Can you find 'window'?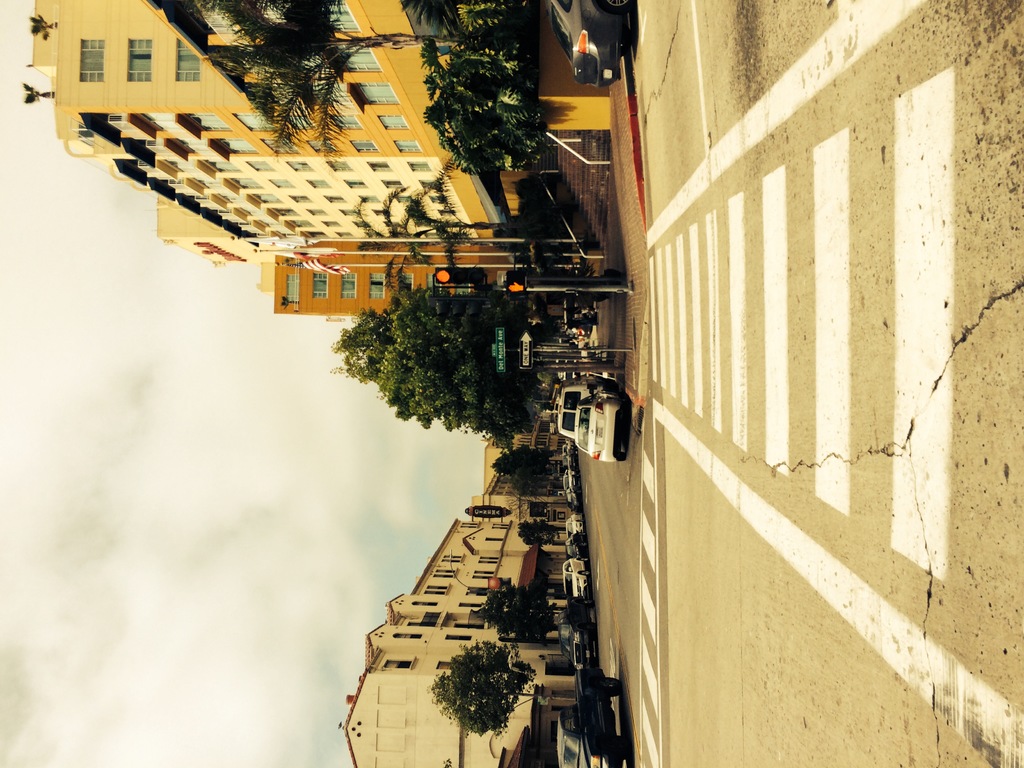
Yes, bounding box: <region>411, 161, 428, 170</region>.
